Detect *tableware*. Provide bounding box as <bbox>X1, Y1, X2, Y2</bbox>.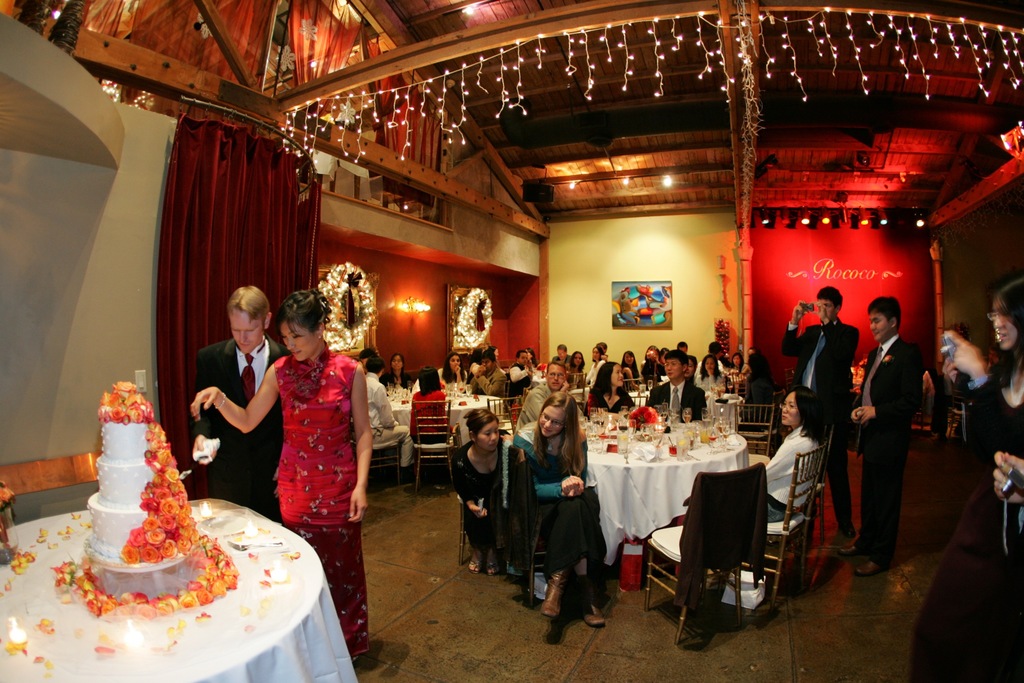
<bbox>536, 370, 541, 379</bbox>.
